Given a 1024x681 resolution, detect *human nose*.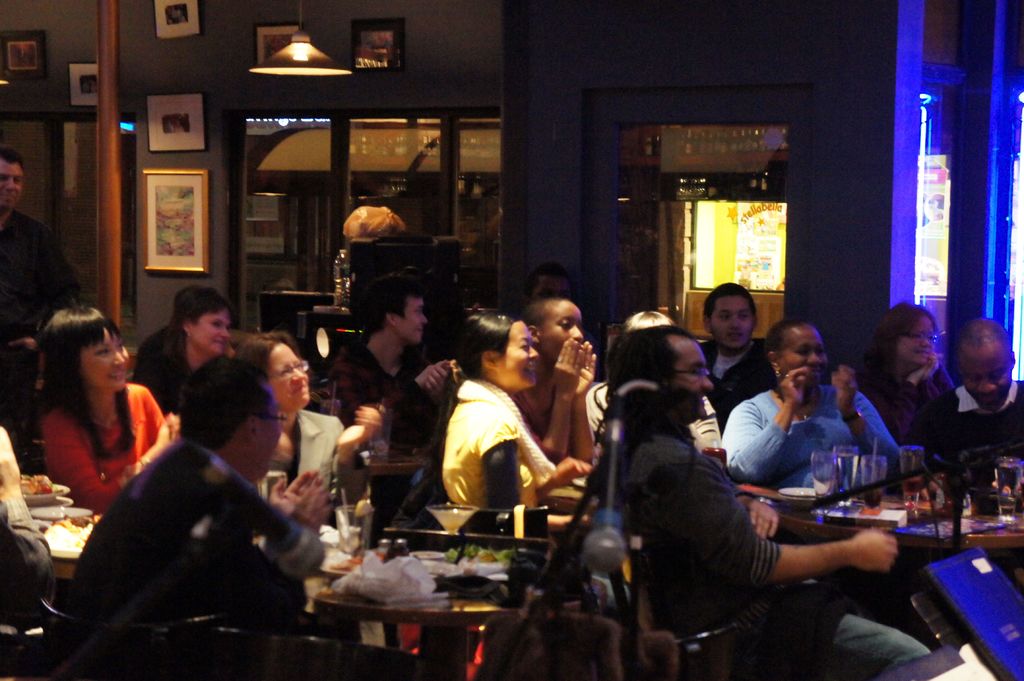
<bbox>528, 348, 541, 361</bbox>.
